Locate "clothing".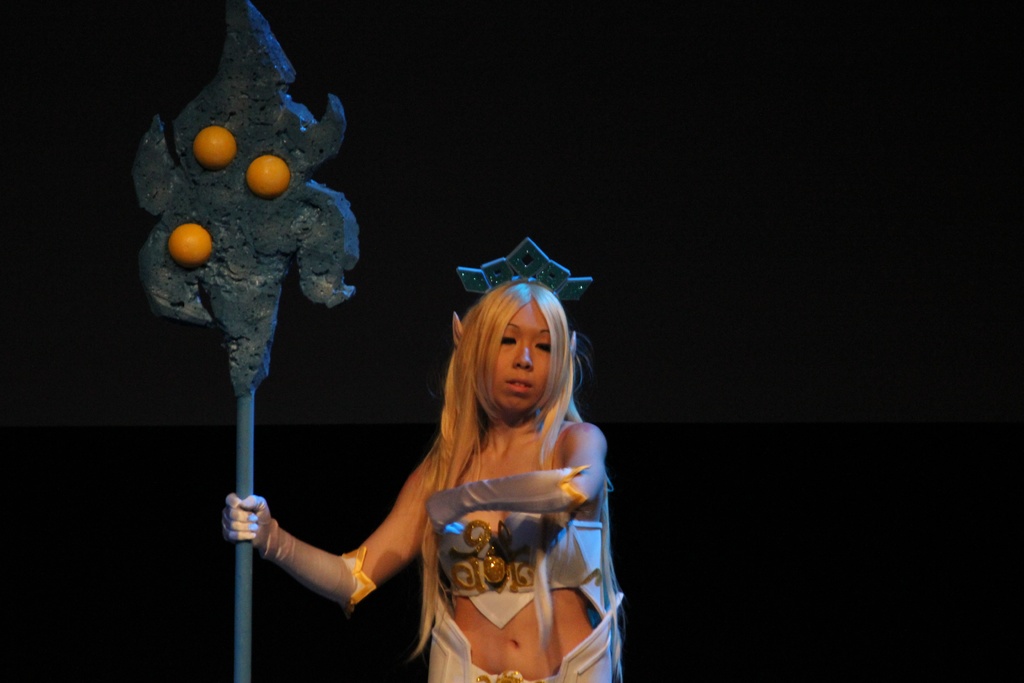
Bounding box: left=424, top=586, right=622, bottom=674.
